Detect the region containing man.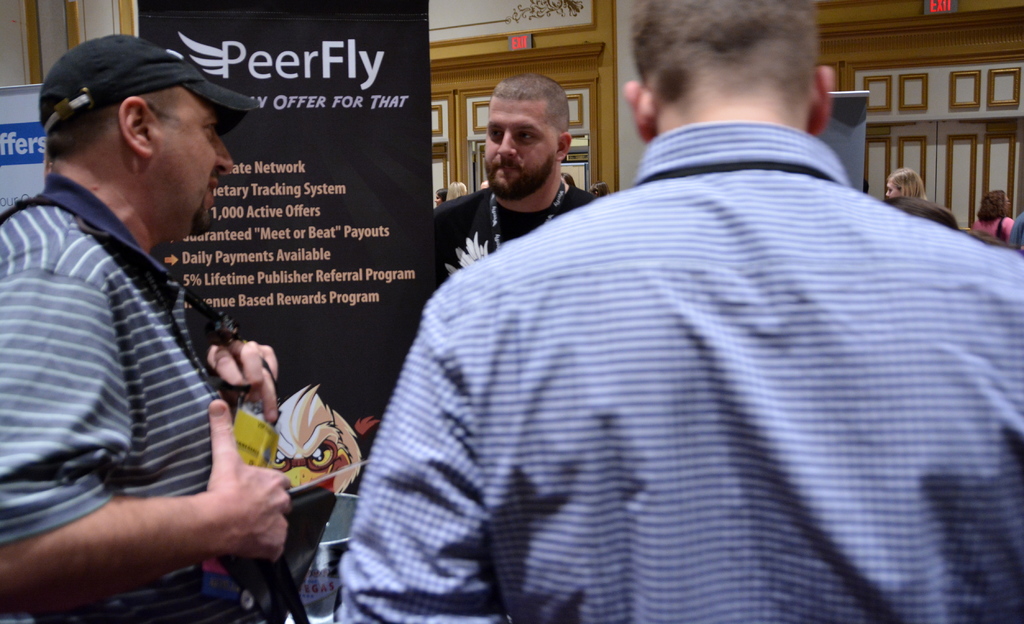
<box>426,69,610,294</box>.
